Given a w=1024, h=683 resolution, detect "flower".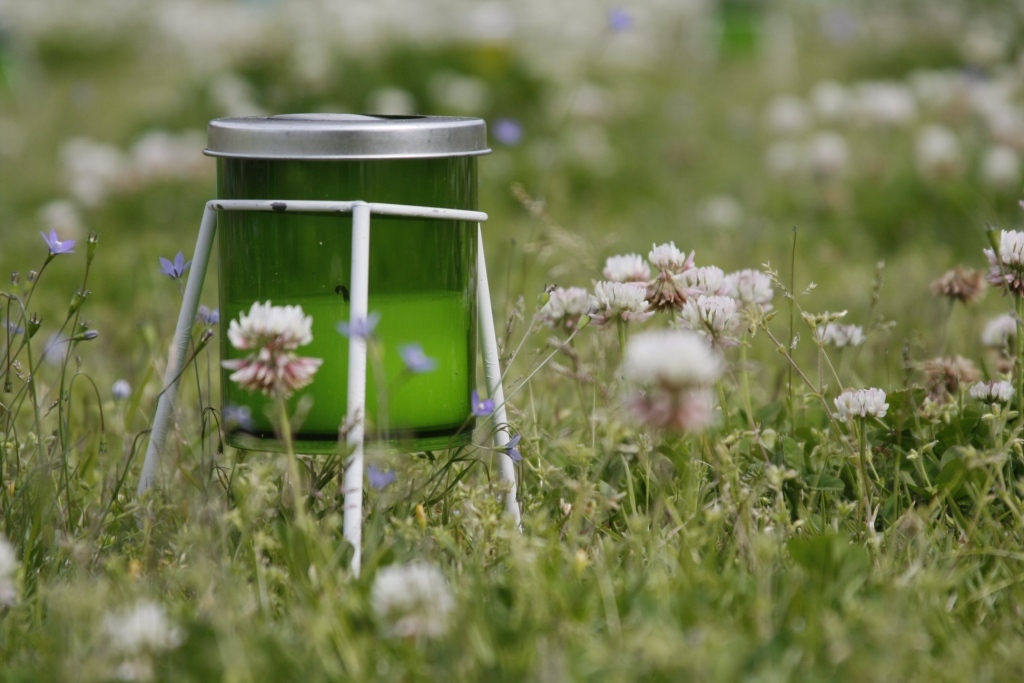
bbox(404, 345, 430, 373).
